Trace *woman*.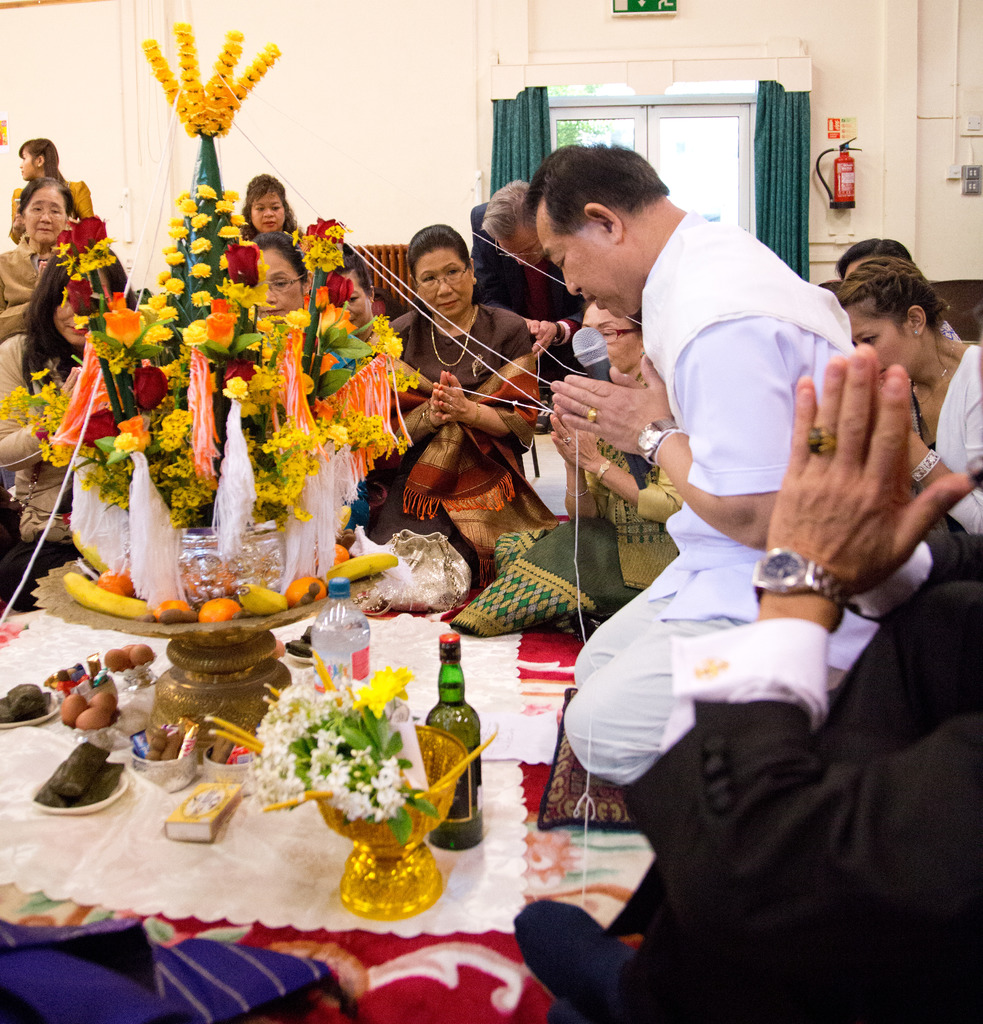
Traced to select_region(243, 241, 339, 326).
